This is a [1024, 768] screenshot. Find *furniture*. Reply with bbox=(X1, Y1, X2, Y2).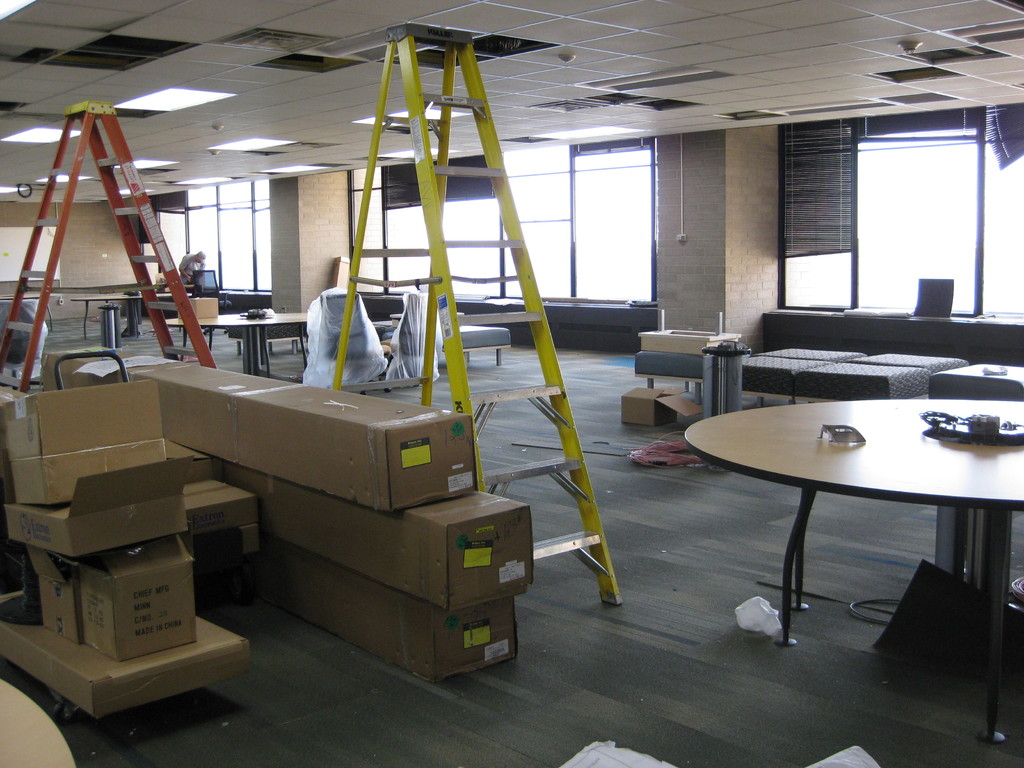
bbox=(456, 324, 510, 365).
